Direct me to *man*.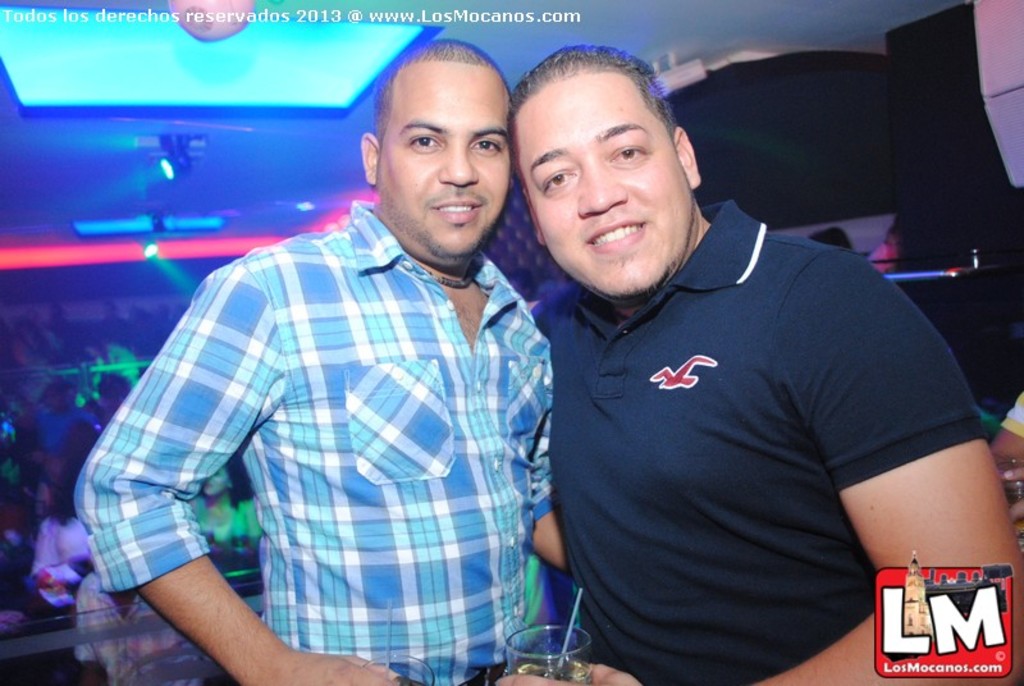
Direction: locate(73, 35, 571, 685).
